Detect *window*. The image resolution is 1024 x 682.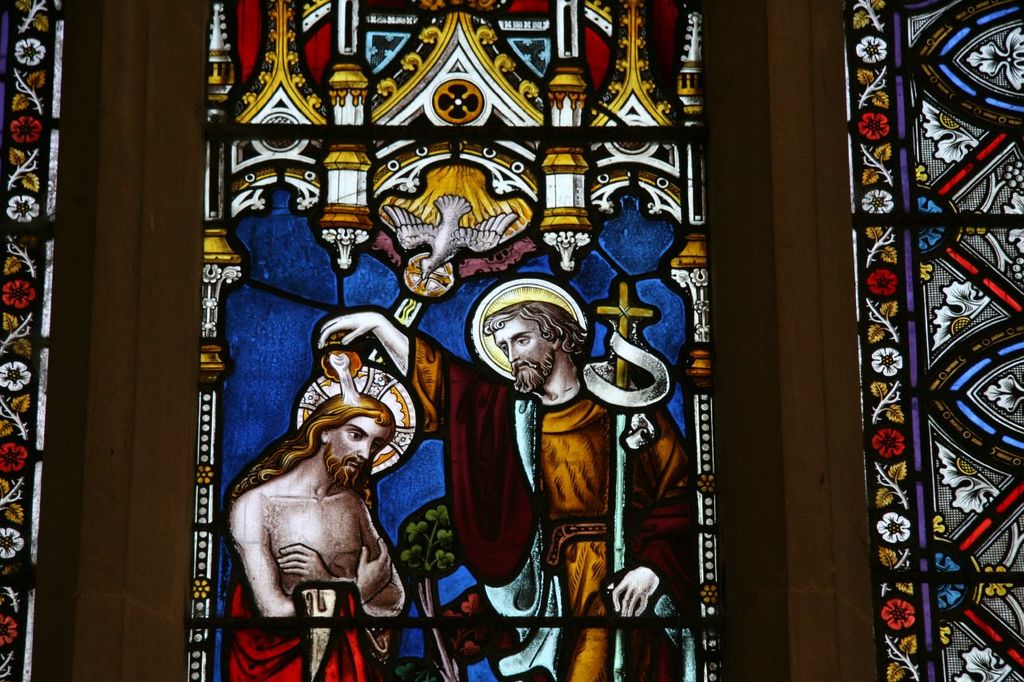
0/0/1023/681.
